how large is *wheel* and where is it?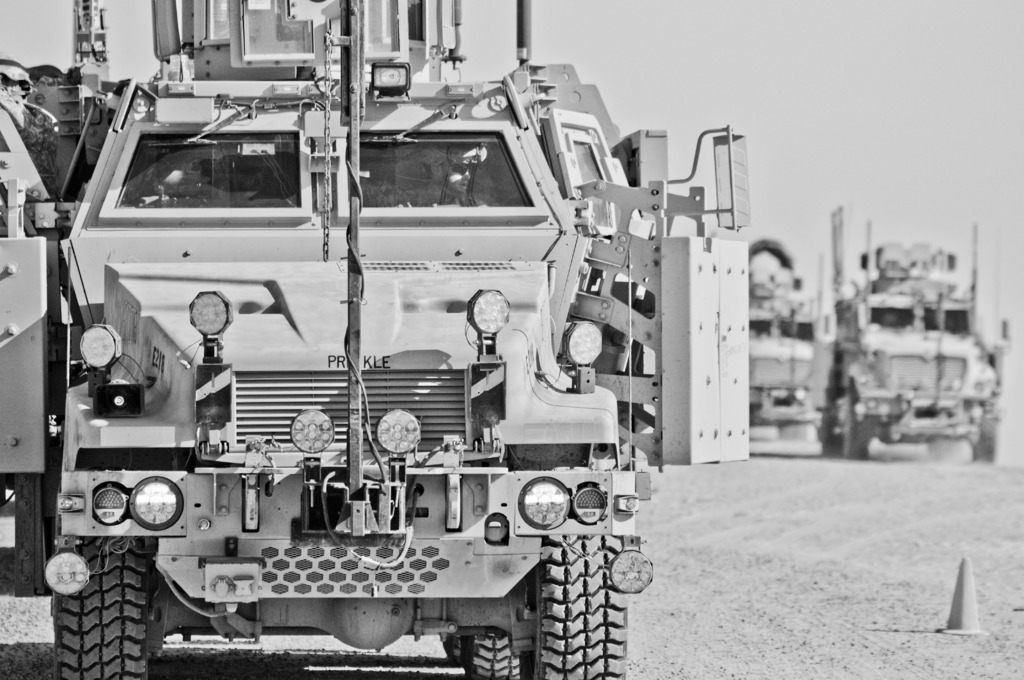
Bounding box: [x1=45, y1=551, x2=143, y2=668].
